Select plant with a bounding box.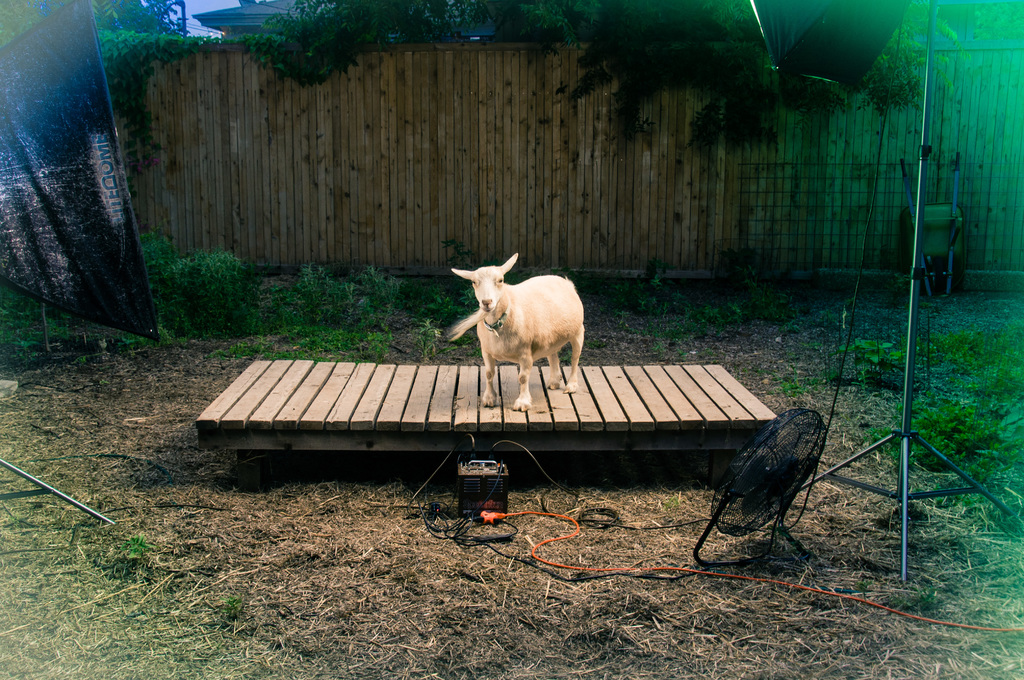
crop(298, 257, 330, 332).
